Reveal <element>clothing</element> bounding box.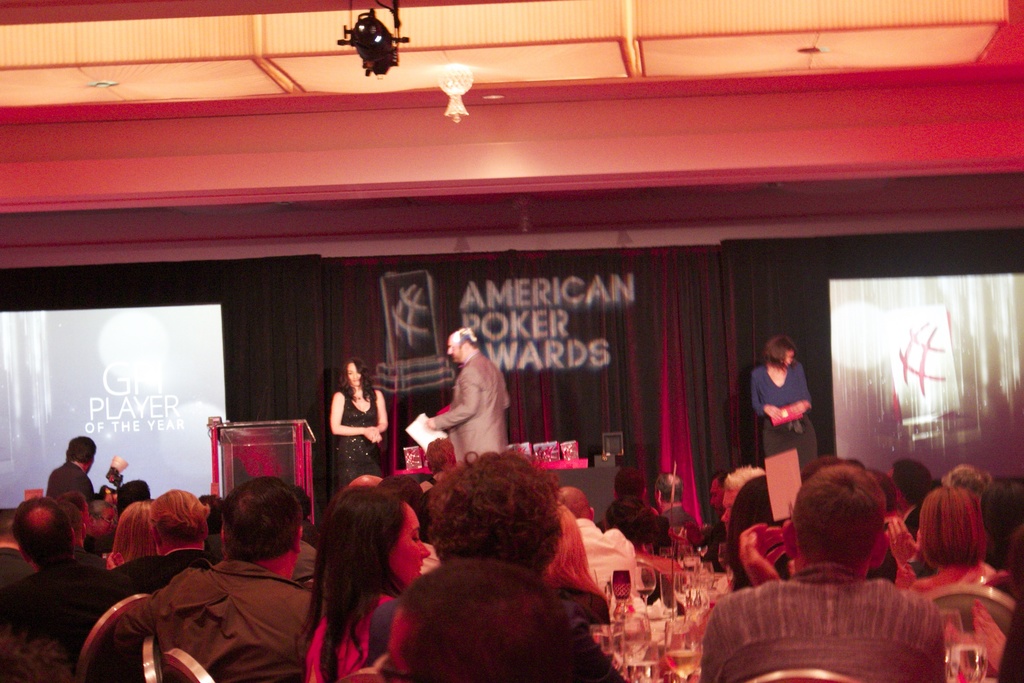
Revealed: rect(298, 602, 399, 682).
